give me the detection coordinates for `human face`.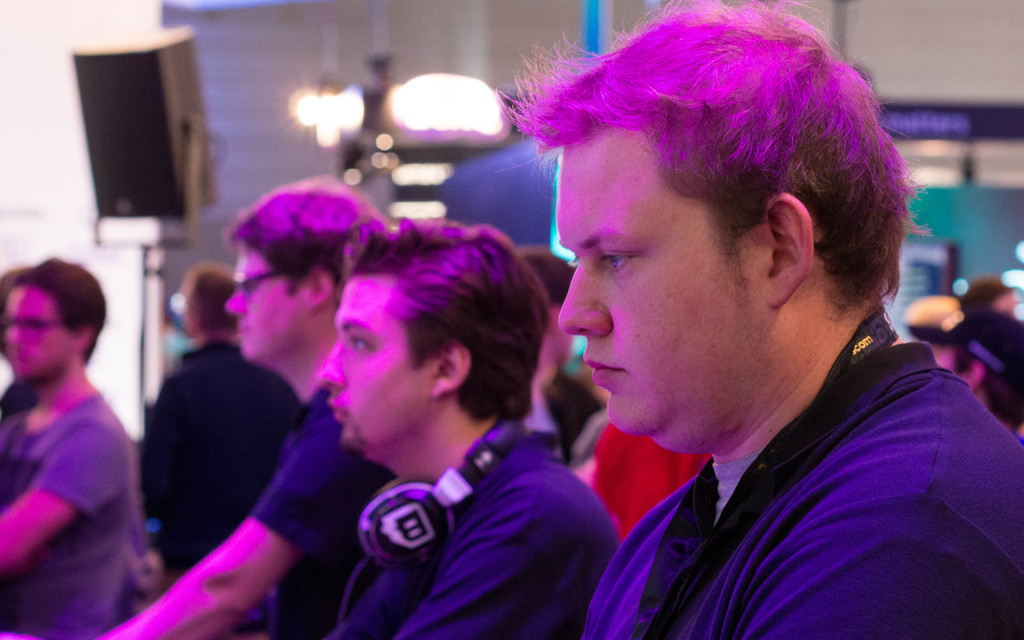
{"x1": 559, "y1": 144, "x2": 770, "y2": 449}.
